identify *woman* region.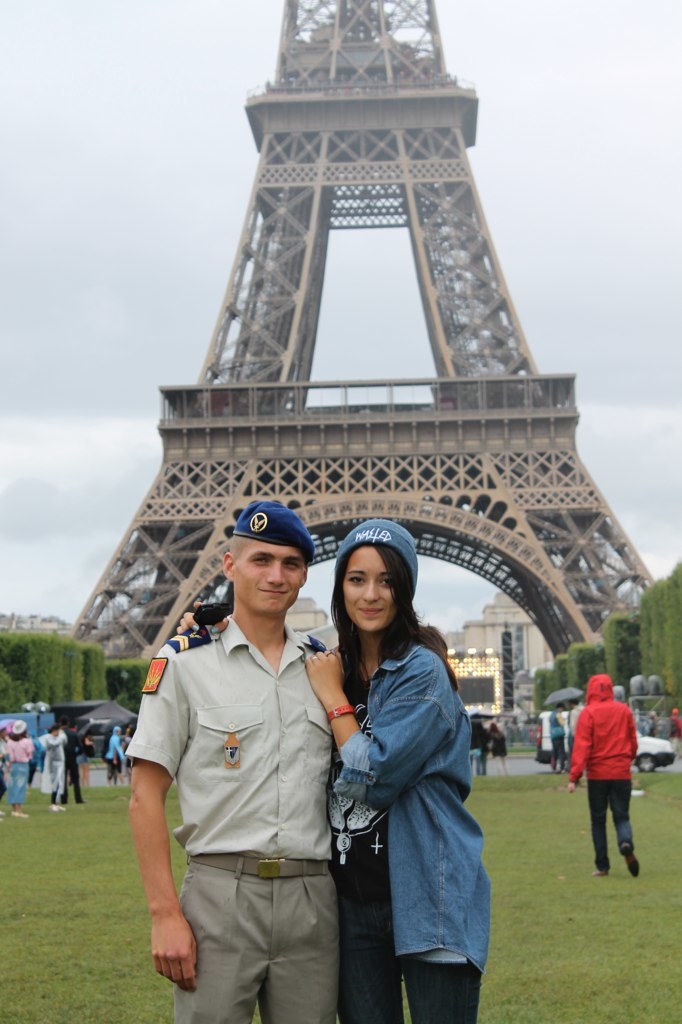
Region: bbox=(283, 568, 466, 1023).
